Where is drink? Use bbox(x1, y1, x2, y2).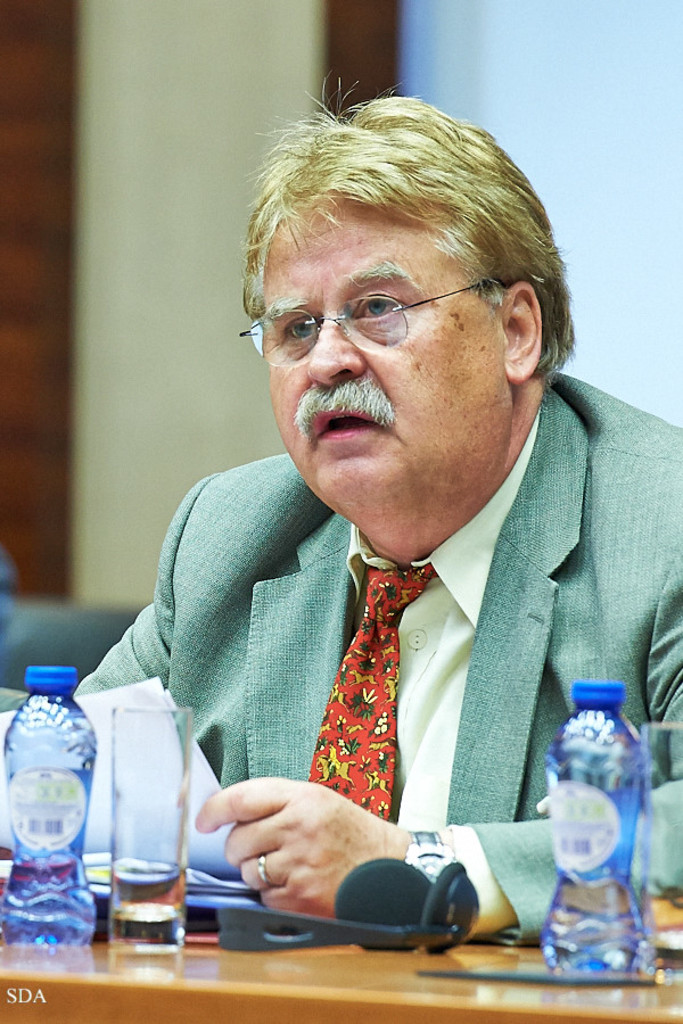
bbox(108, 870, 190, 955).
